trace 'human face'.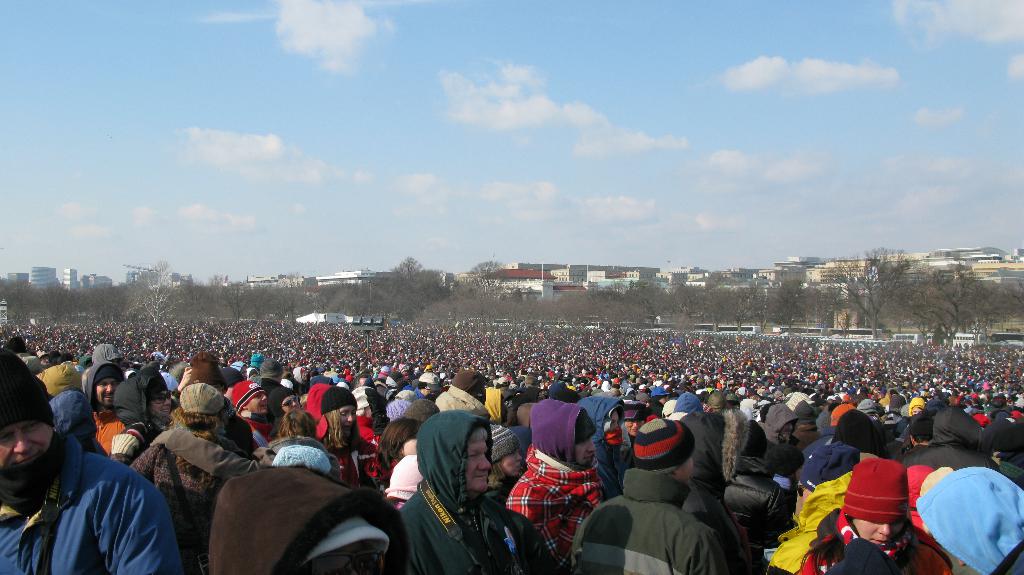
Traced to l=0, t=418, r=55, b=464.
